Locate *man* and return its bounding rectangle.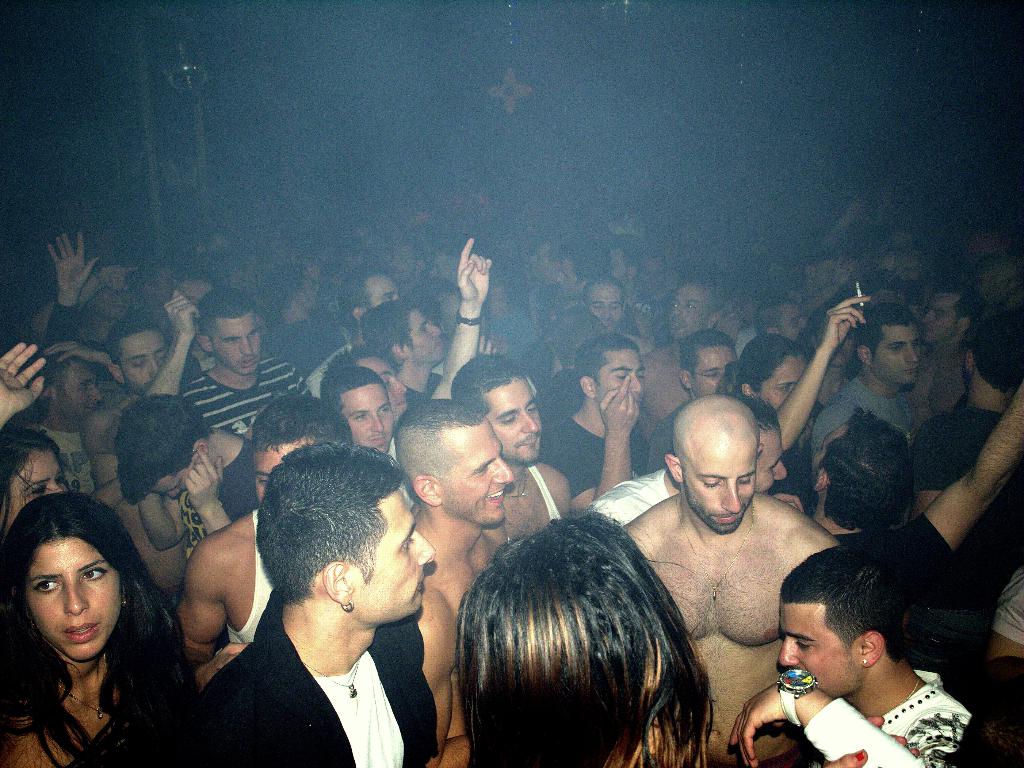
<region>166, 453, 472, 767</region>.
